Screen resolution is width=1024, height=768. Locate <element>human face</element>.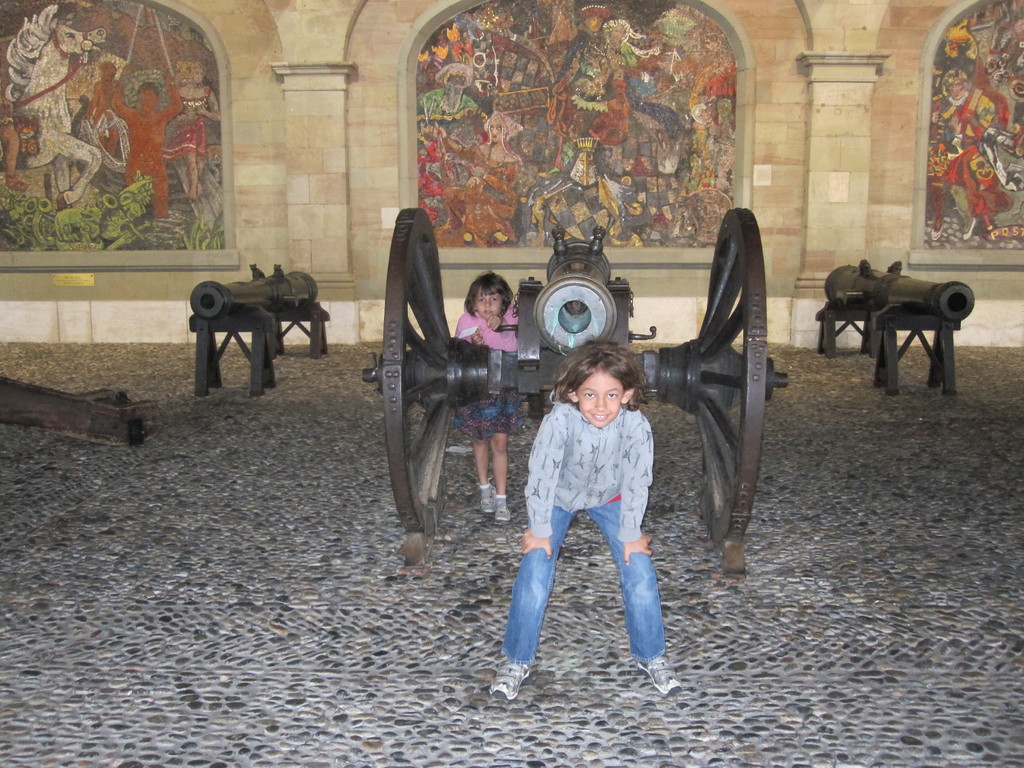
l=580, t=370, r=624, b=429.
